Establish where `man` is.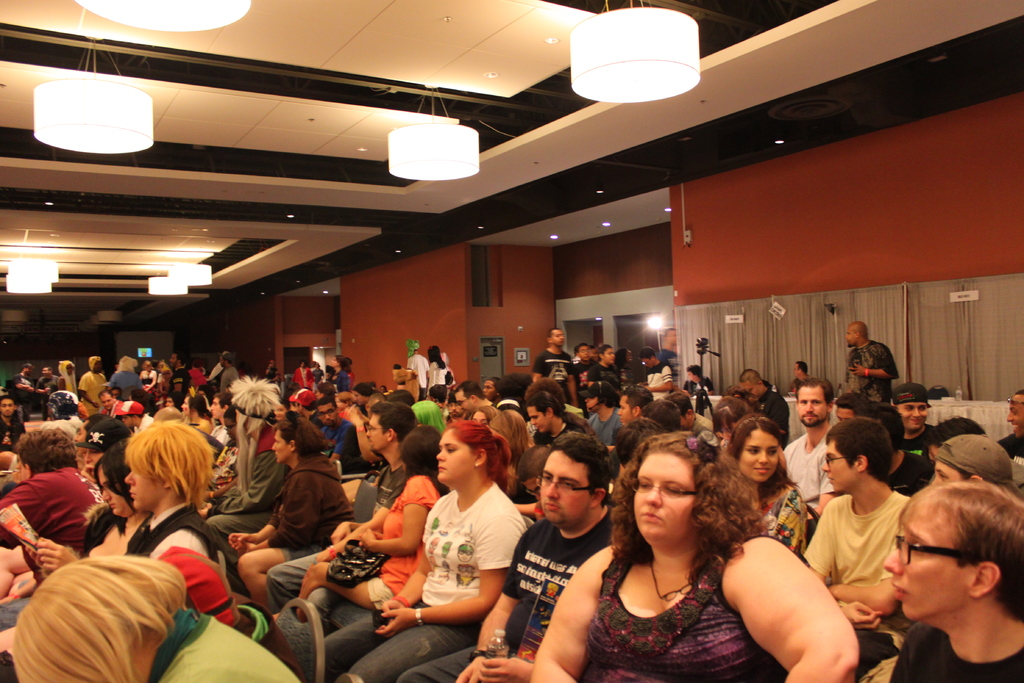
Established at [left=165, top=350, right=189, bottom=404].
